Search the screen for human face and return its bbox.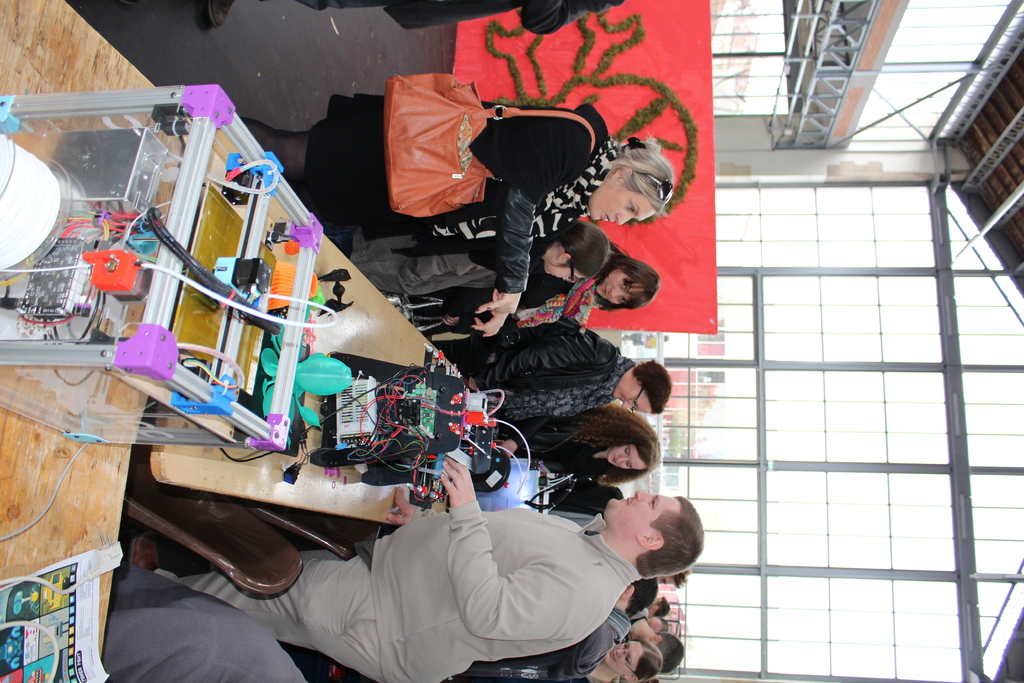
Found: <region>609, 443, 647, 468</region>.
